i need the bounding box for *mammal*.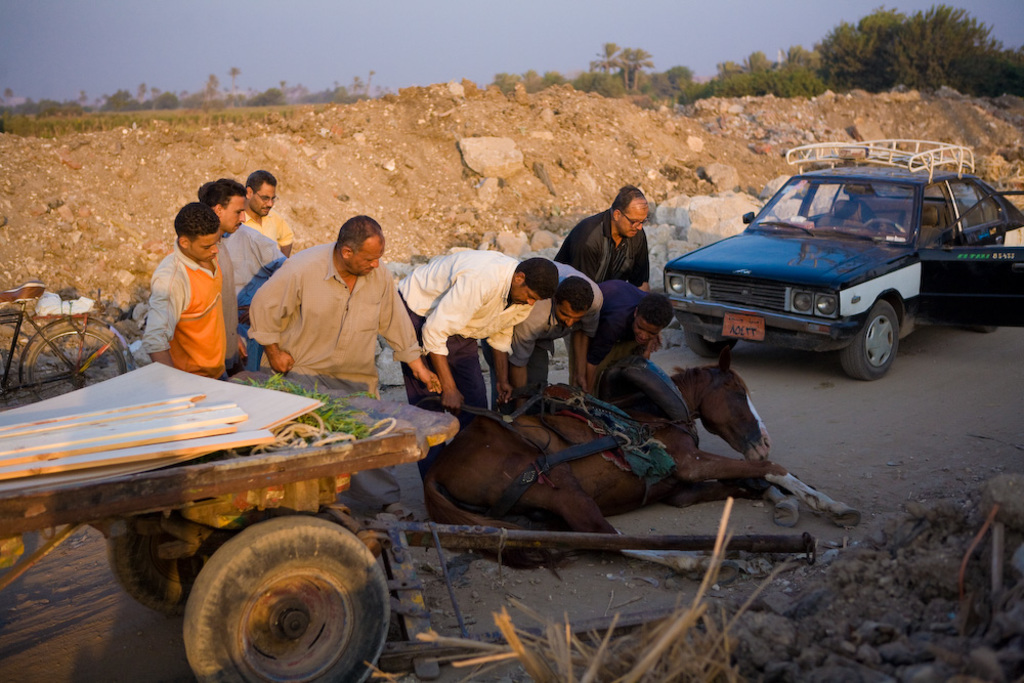
Here it is: 205,178,249,373.
